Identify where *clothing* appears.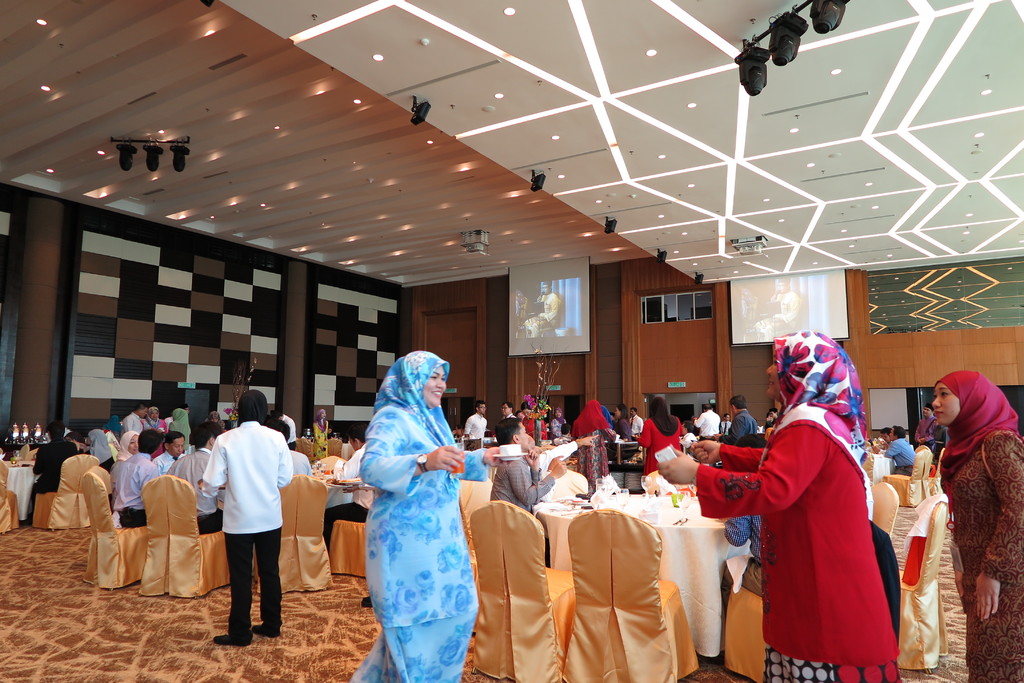
Appears at 561/387/617/460.
